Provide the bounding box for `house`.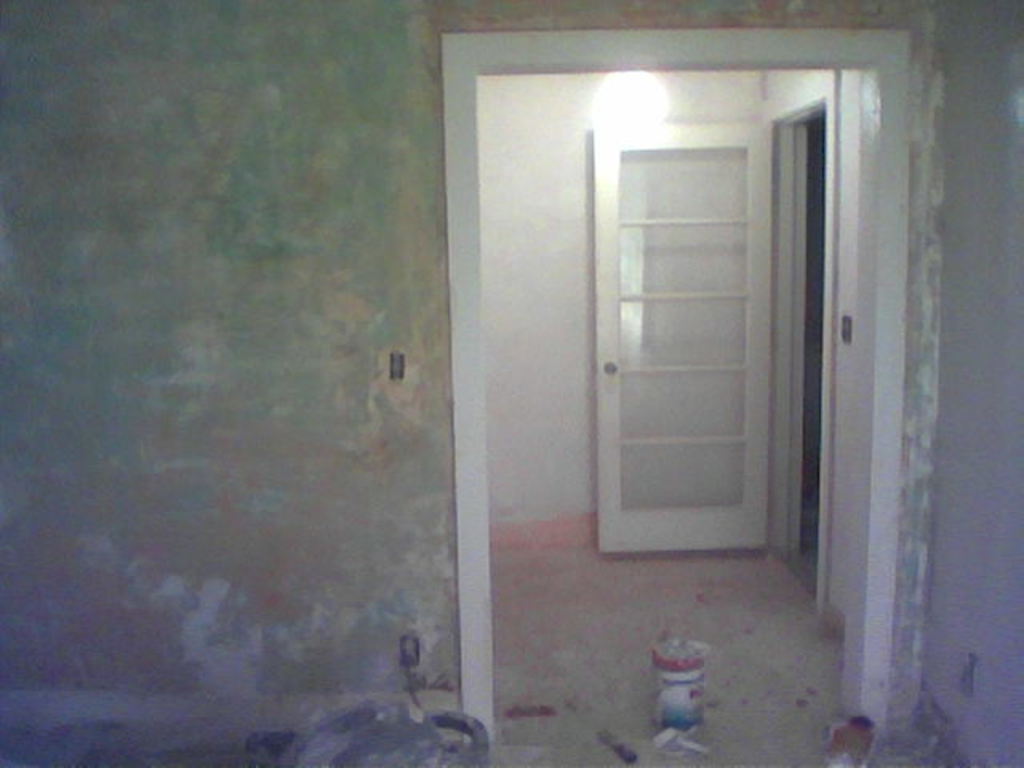
{"left": 0, "top": 0, "right": 1022, "bottom": 765}.
